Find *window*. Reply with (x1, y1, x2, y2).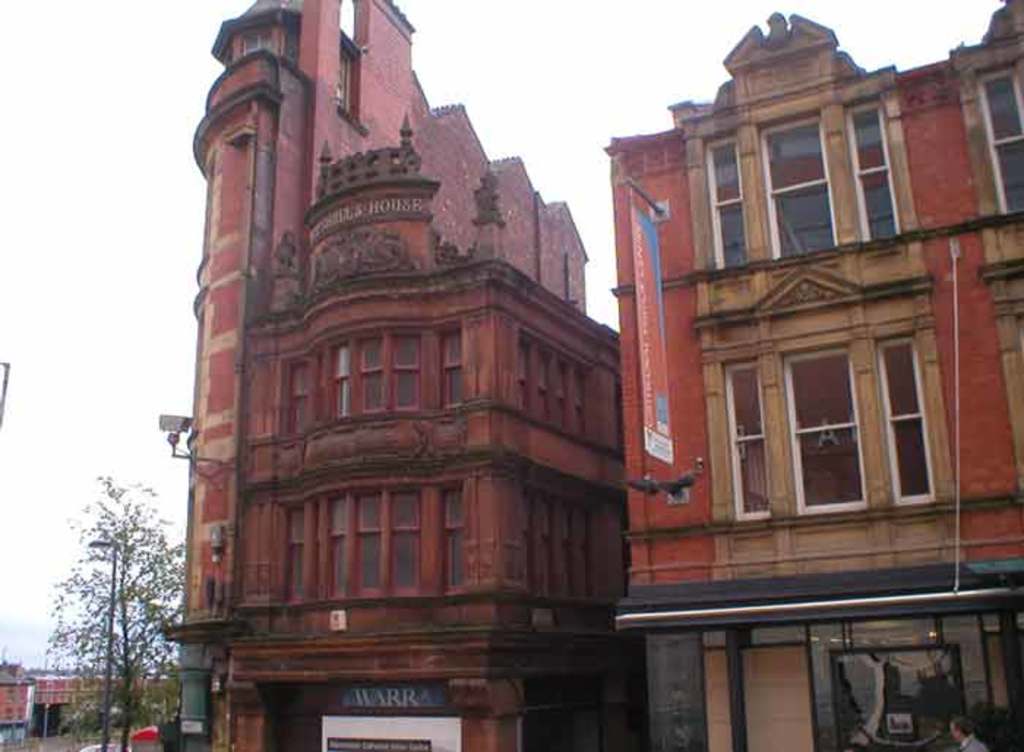
(440, 326, 468, 414).
